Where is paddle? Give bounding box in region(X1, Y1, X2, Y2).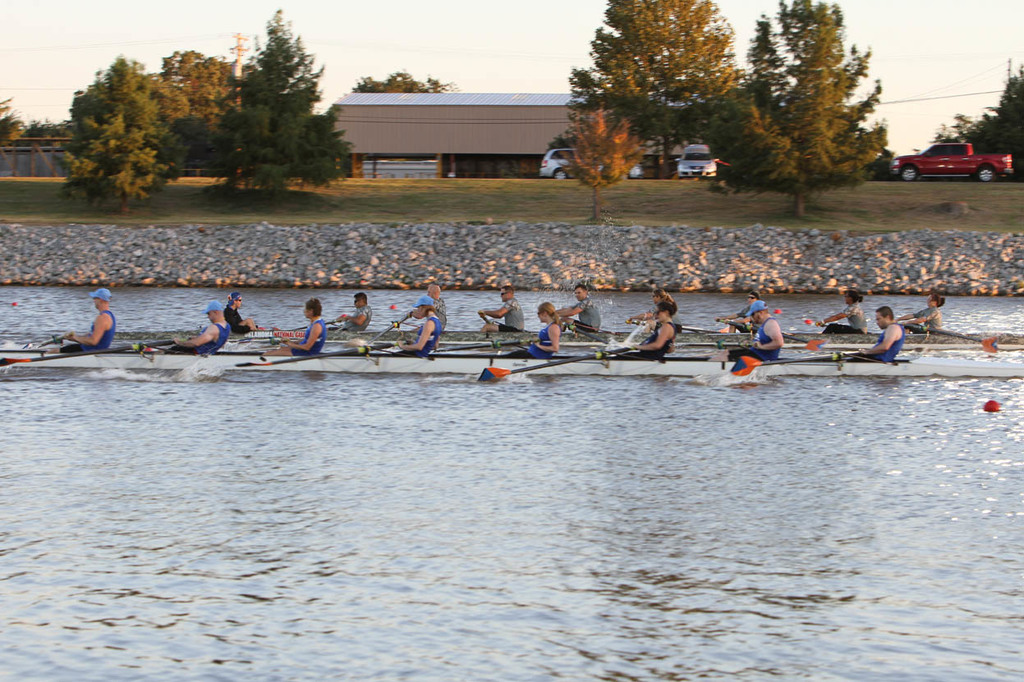
region(40, 335, 66, 348).
